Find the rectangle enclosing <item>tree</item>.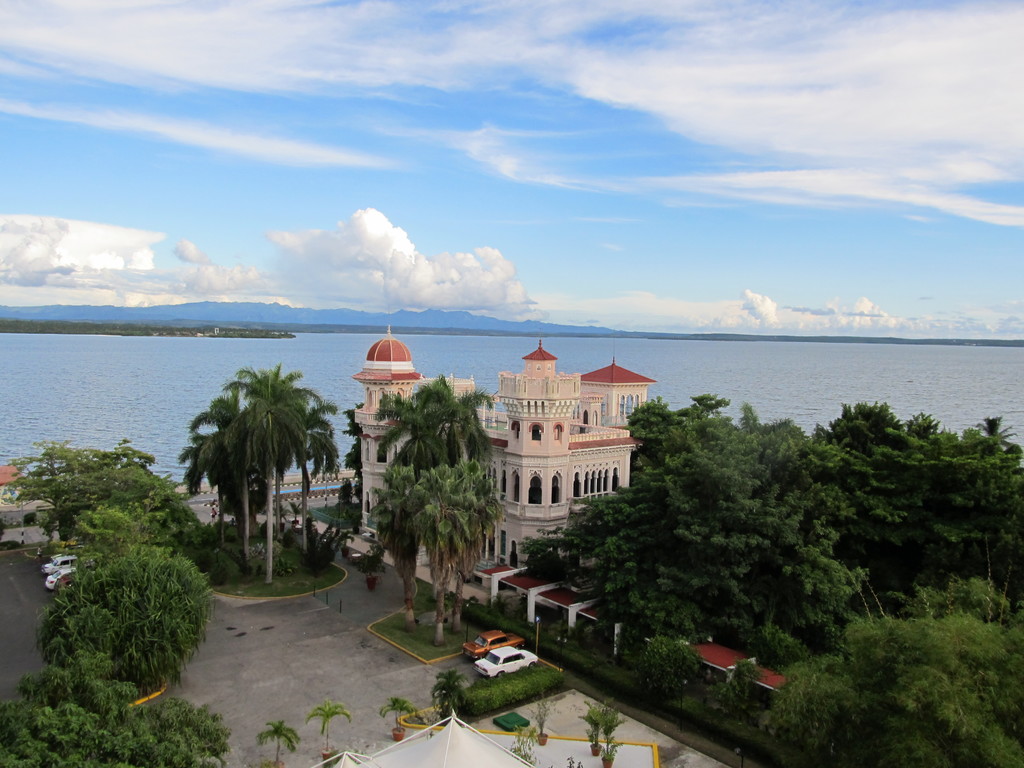
{"x1": 180, "y1": 356, "x2": 333, "y2": 584}.
